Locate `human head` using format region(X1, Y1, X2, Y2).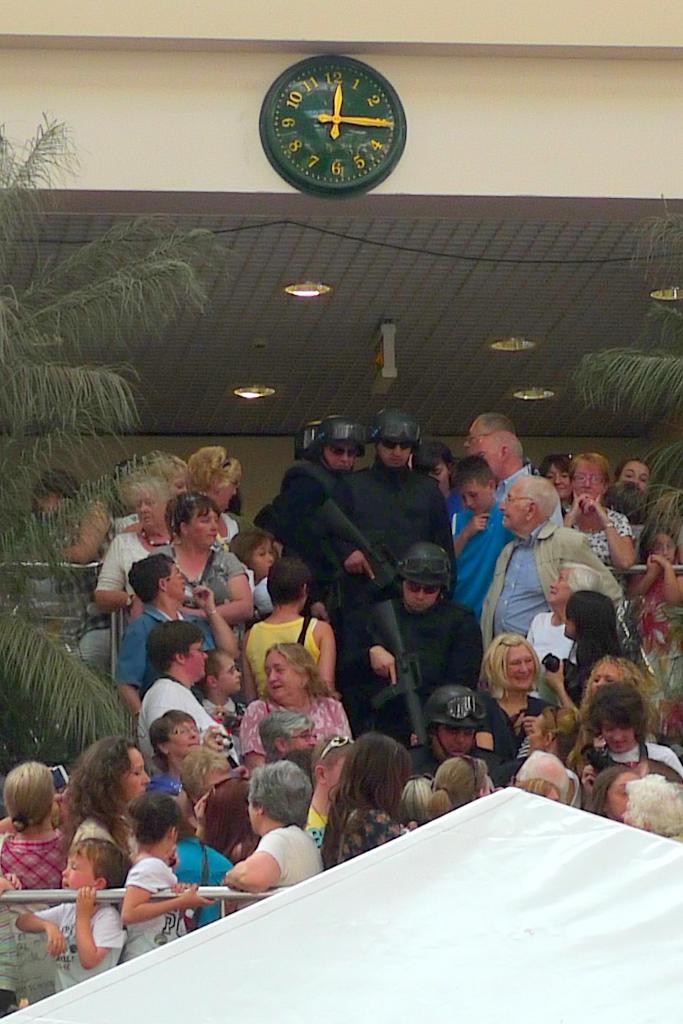
region(562, 588, 616, 636).
